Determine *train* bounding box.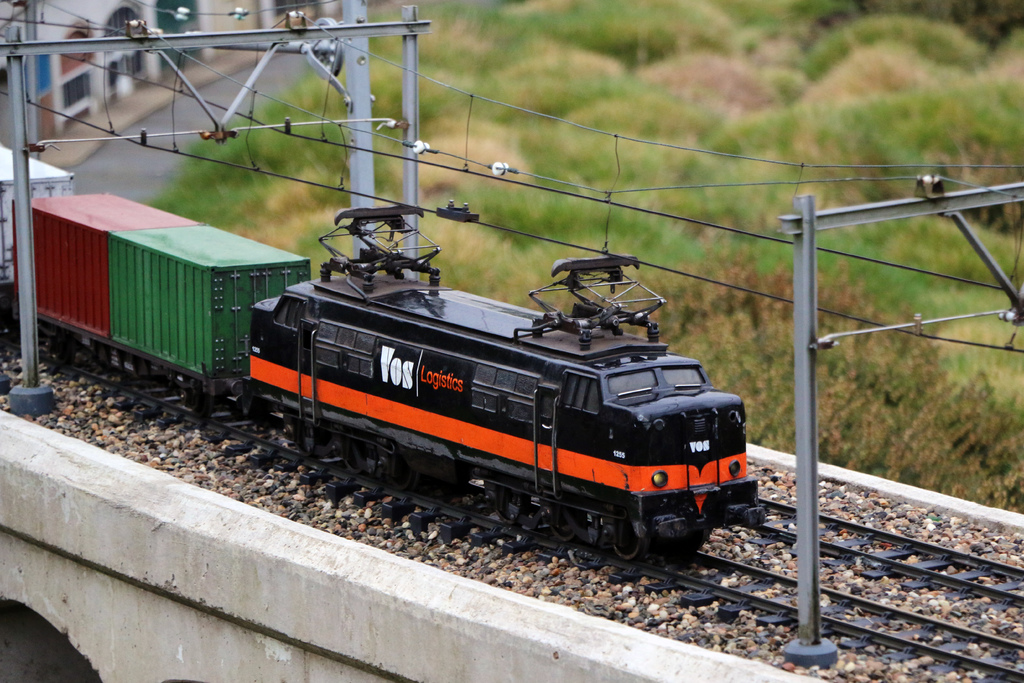
Determined: bbox(0, 131, 770, 586).
